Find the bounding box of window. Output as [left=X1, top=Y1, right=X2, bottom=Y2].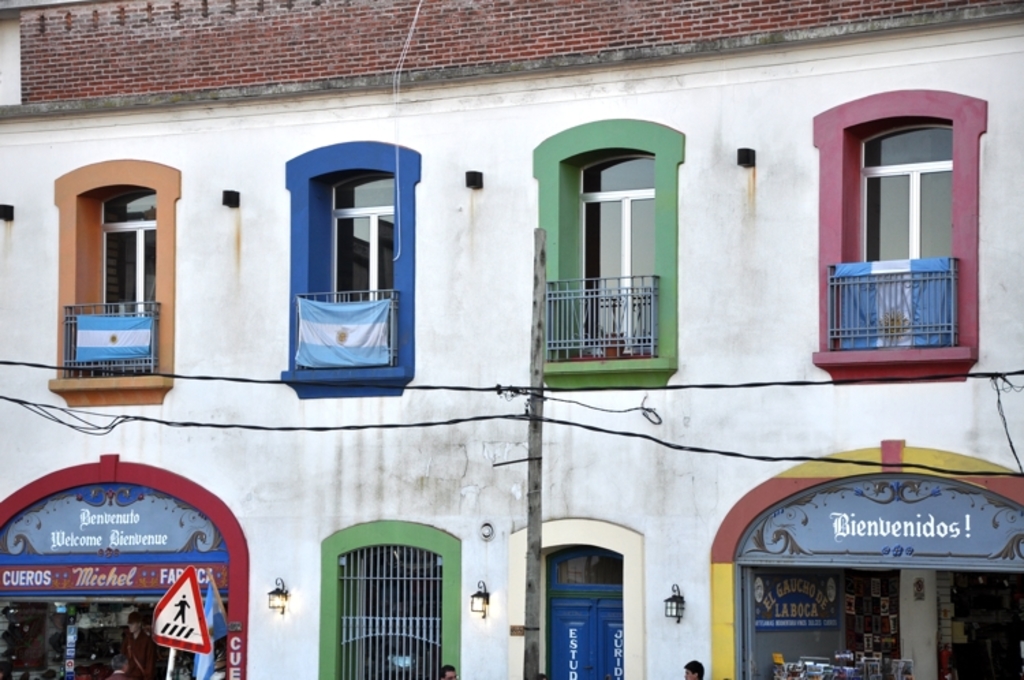
[left=318, top=519, right=463, bottom=679].
